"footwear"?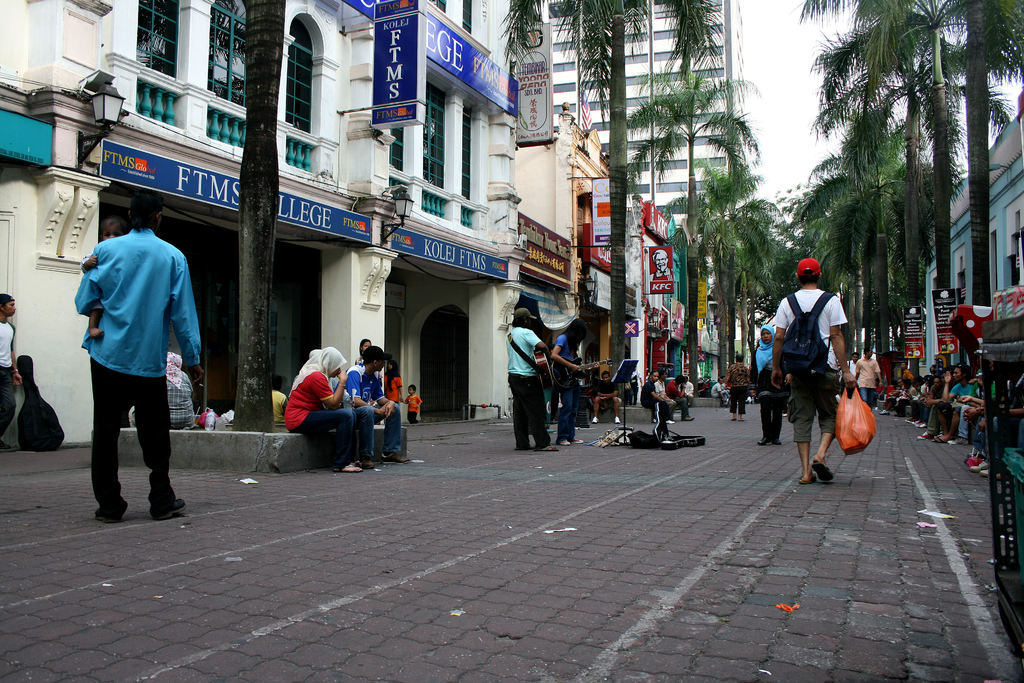
<box>918,429,930,438</box>
